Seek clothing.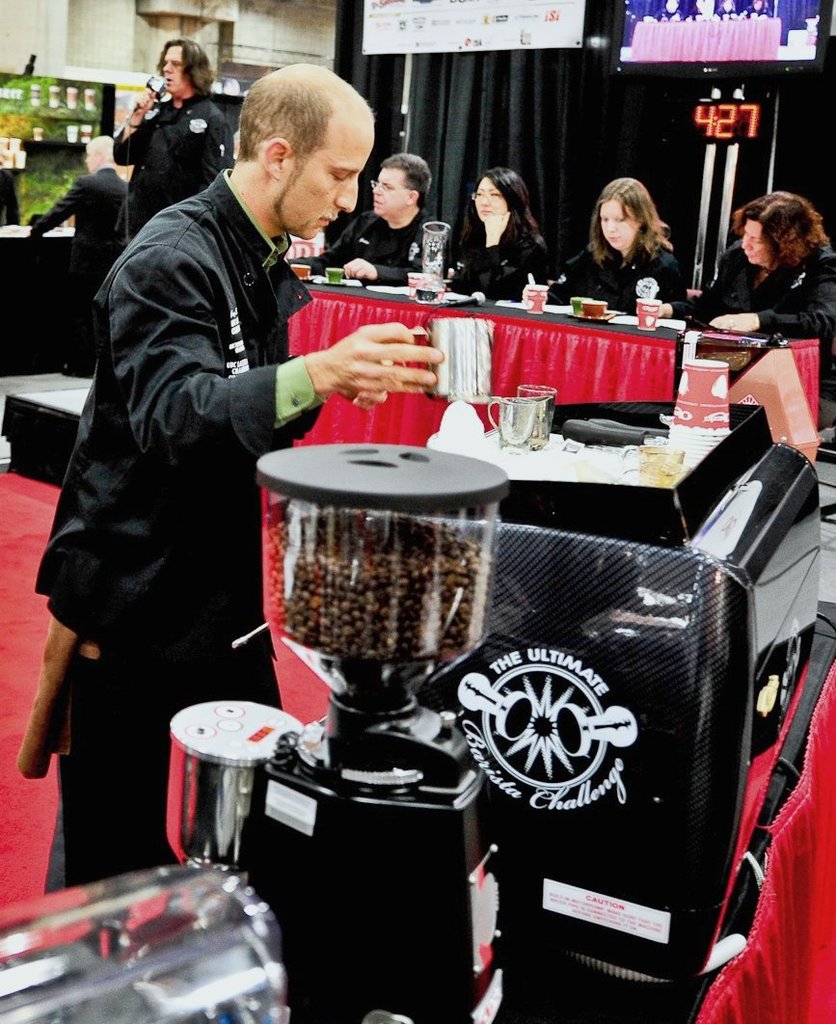
locate(0, 170, 17, 227).
